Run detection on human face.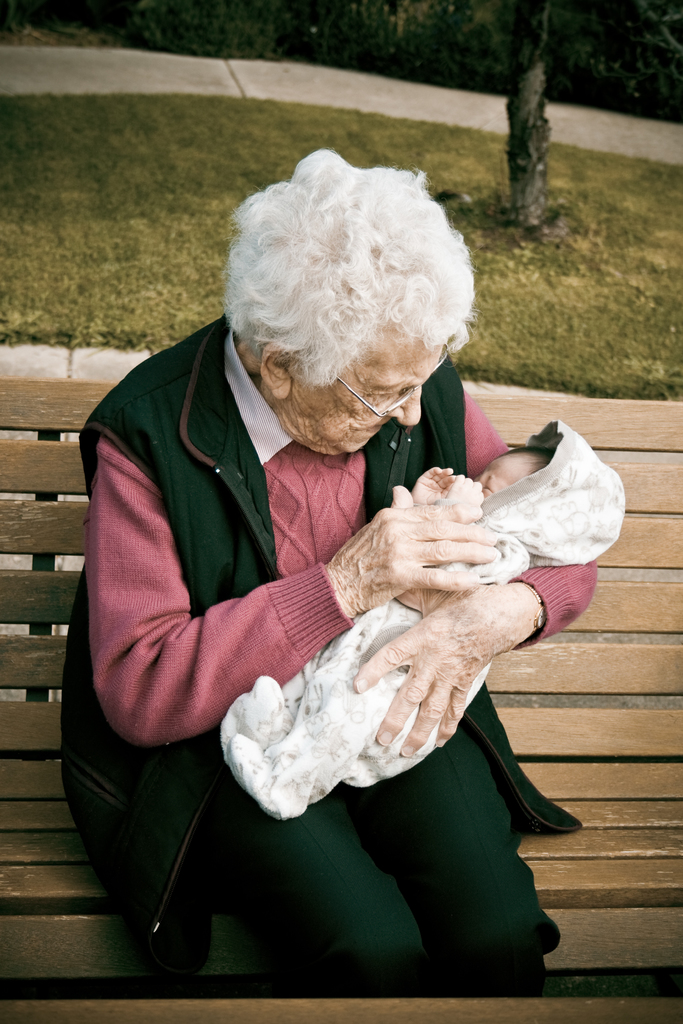
Result: 278,319,442,457.
